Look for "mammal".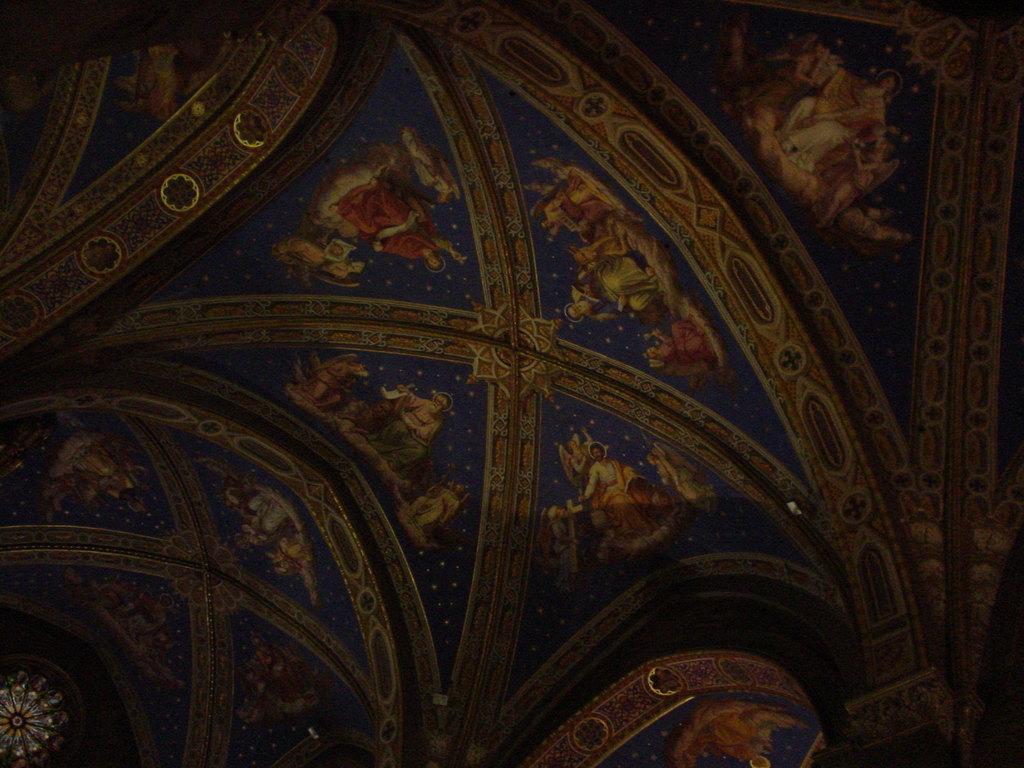
Found: (643,321,716,387).
